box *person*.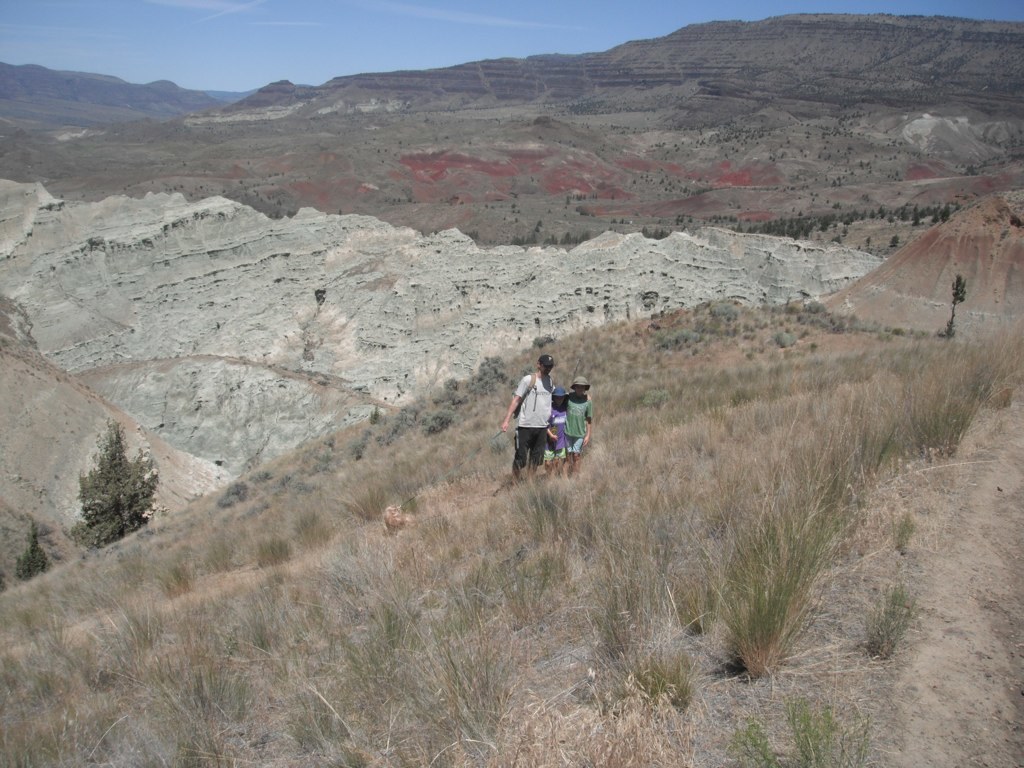
rect(563, 376, 595, 463).
